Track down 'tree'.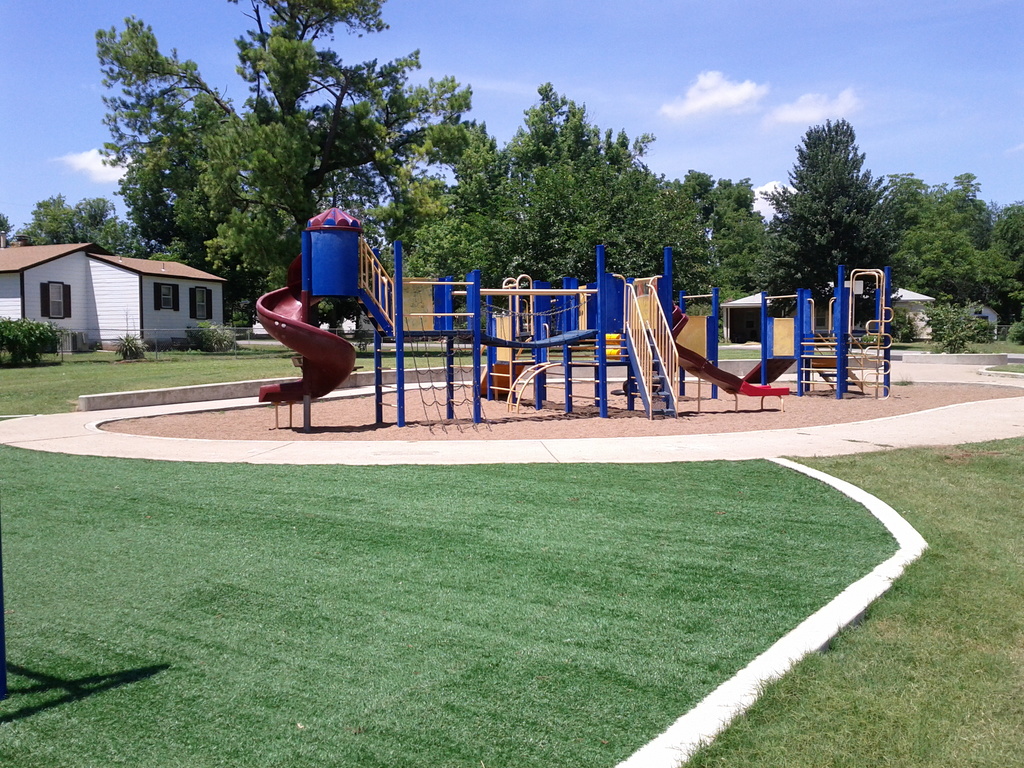
Tracked to bbox=[0, 198, 136, 258].
